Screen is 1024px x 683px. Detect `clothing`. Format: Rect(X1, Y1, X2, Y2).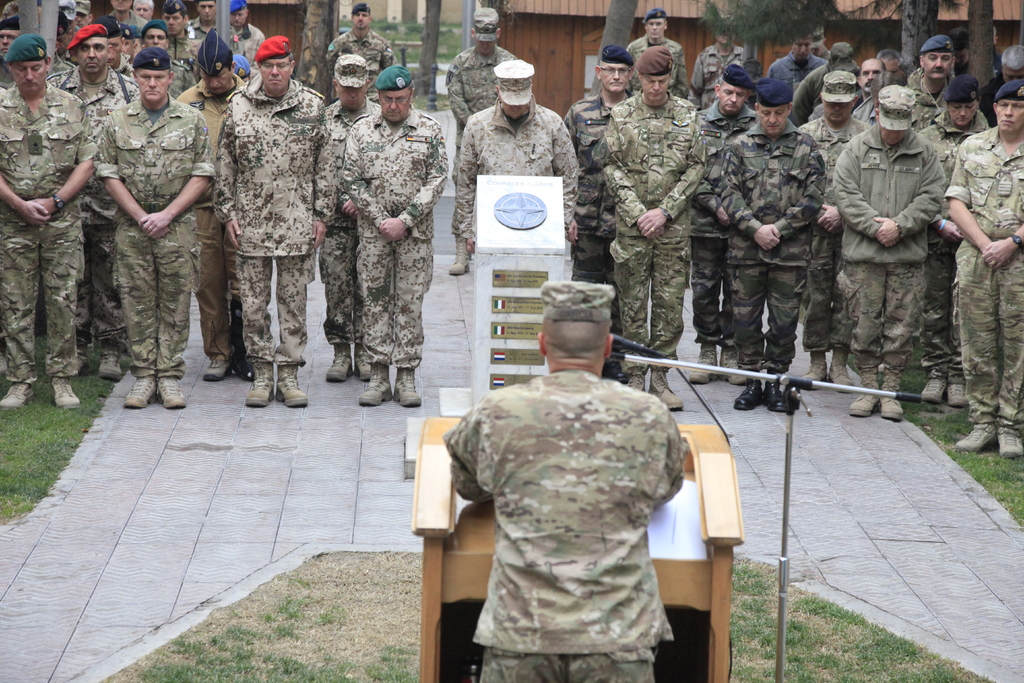
Rect(43, 69, 139, 349).
